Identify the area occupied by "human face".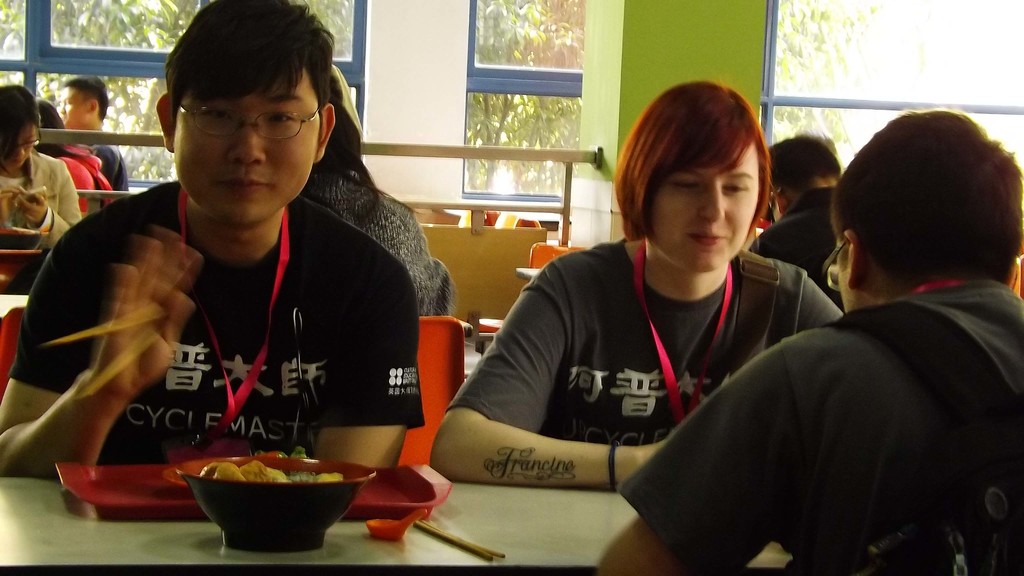
Area: crop(178, 72, 325, 225).
